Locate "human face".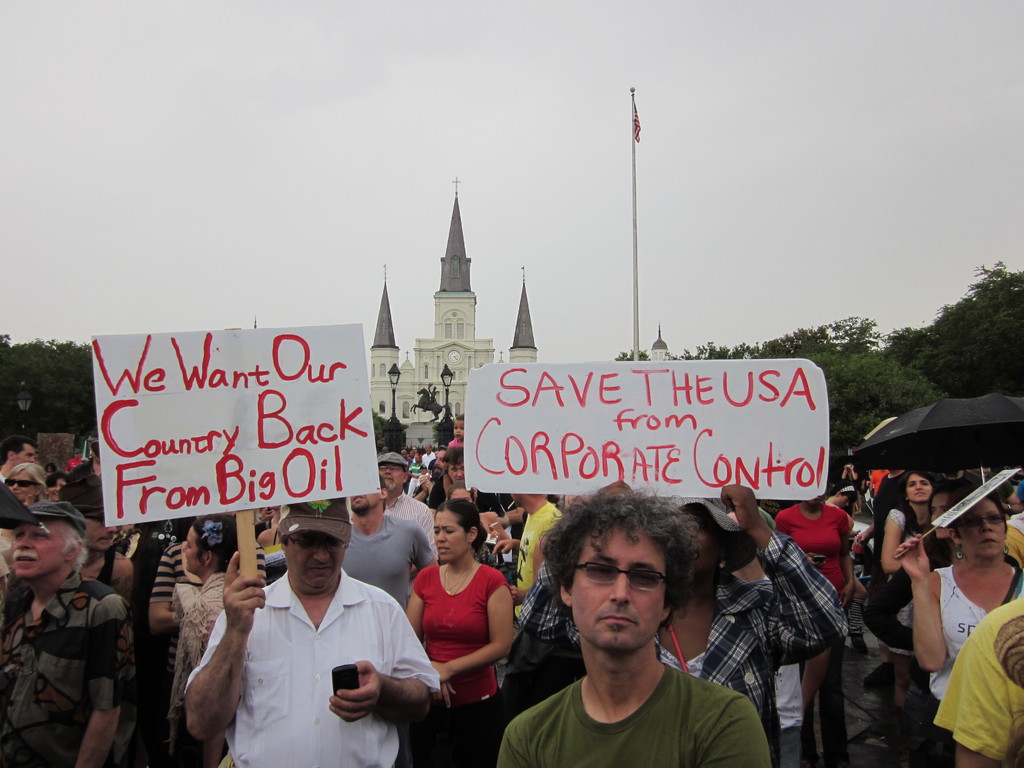
Bounding box: bbox(92, 442, 102, 463).
